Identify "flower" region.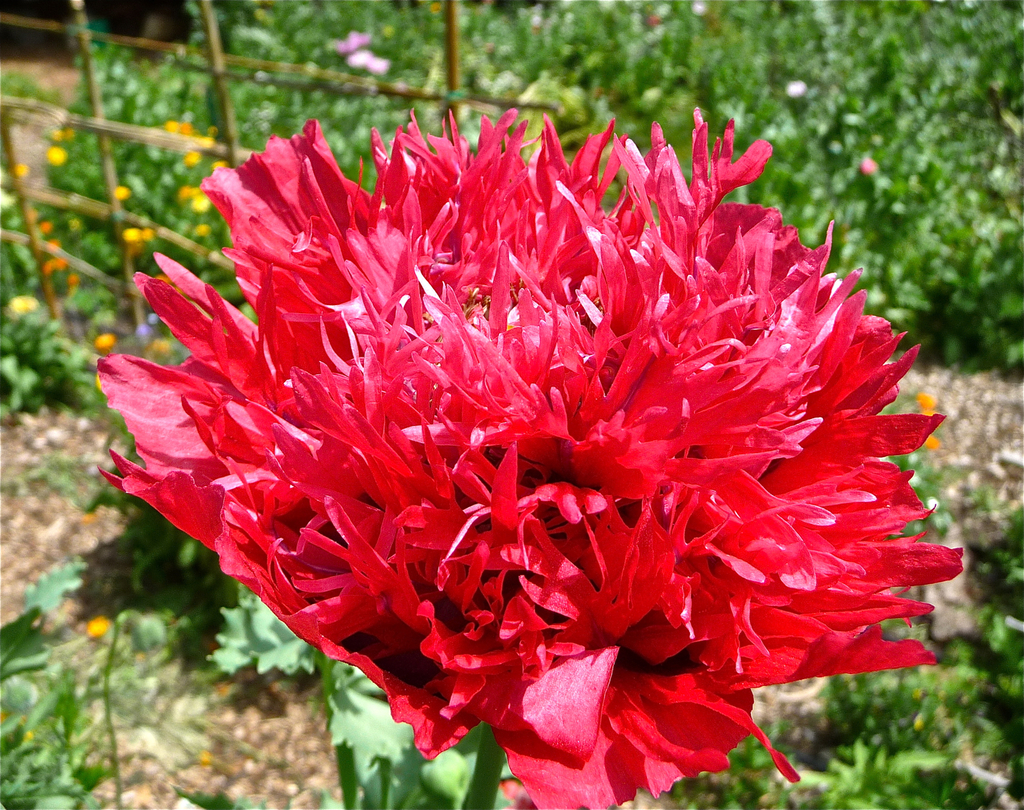
Region: bbox=[45, 143, 70, 168].
